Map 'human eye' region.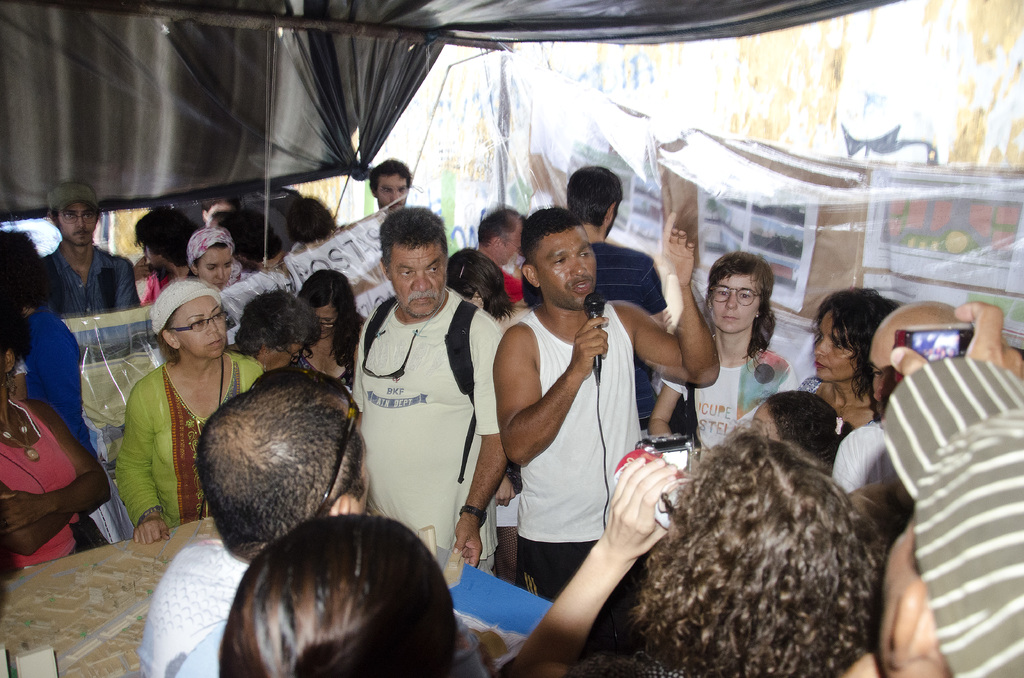
Mapped to x1=210 y1=311 x2=225 y2=321.
